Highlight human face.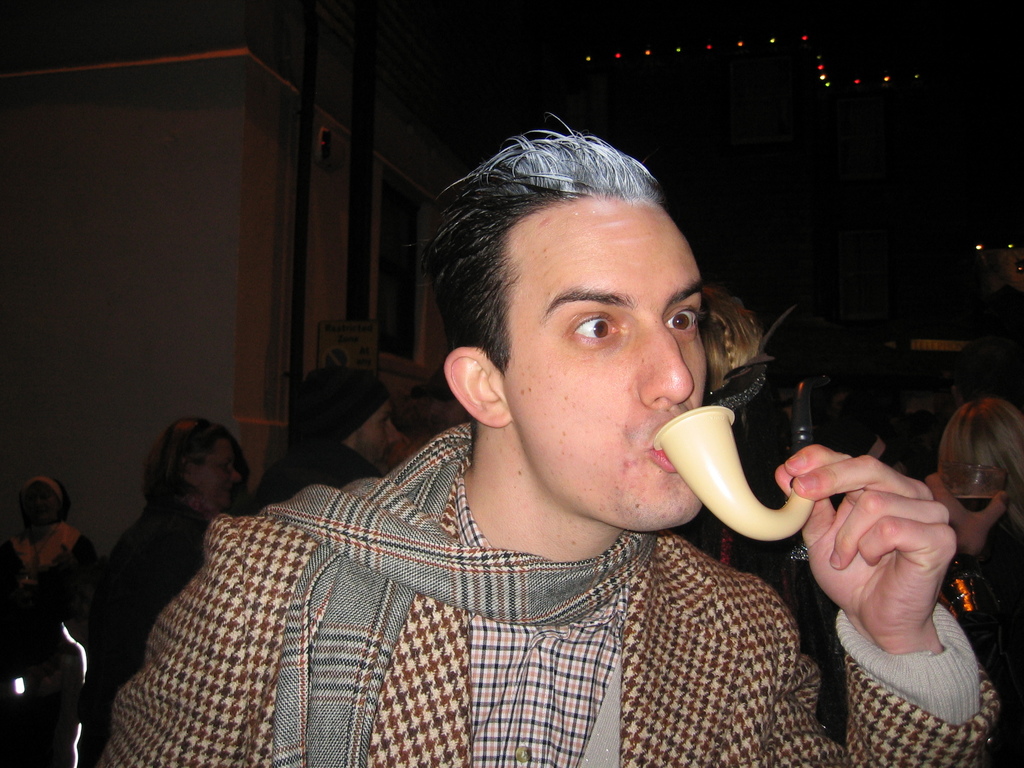
Highlighted region: locate(495, 193, 705, 532).
